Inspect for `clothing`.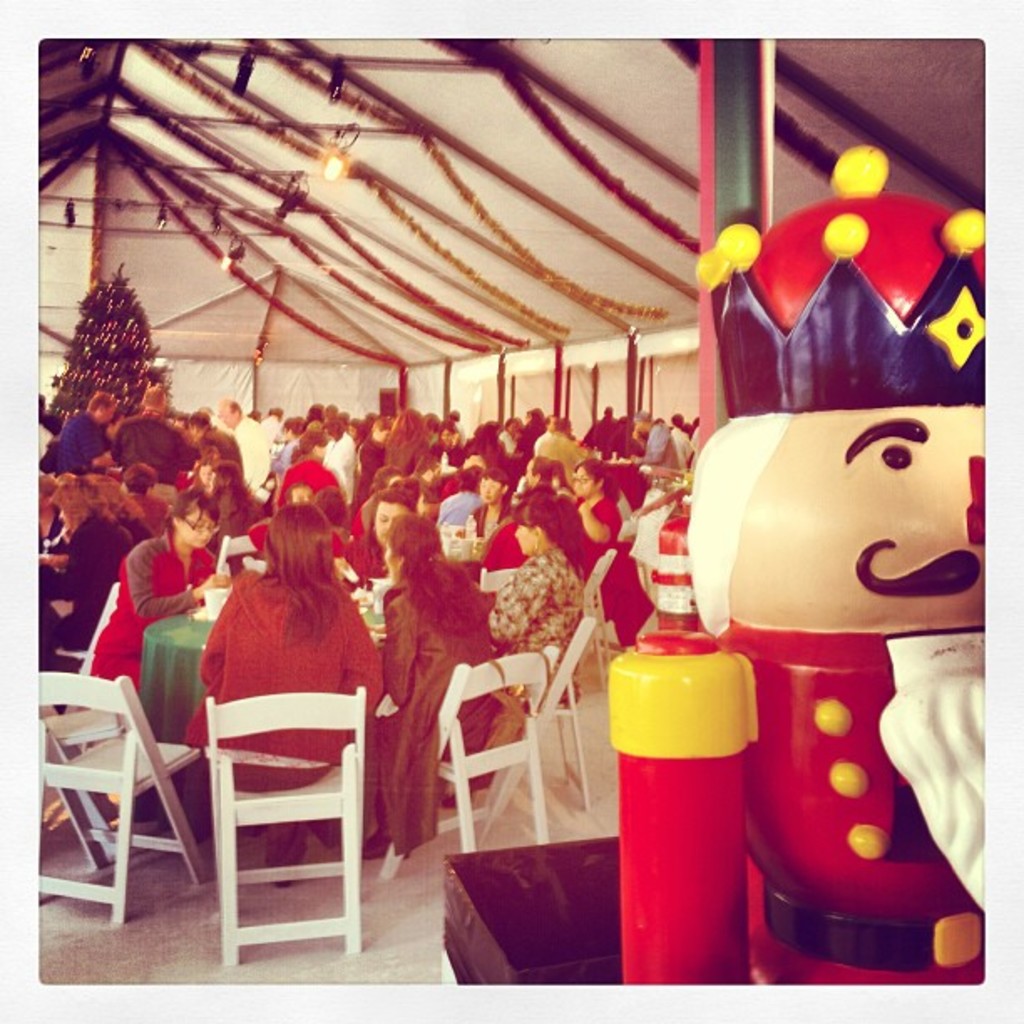
Inspection: (left=381, top=571, right=502, bottom=857).
